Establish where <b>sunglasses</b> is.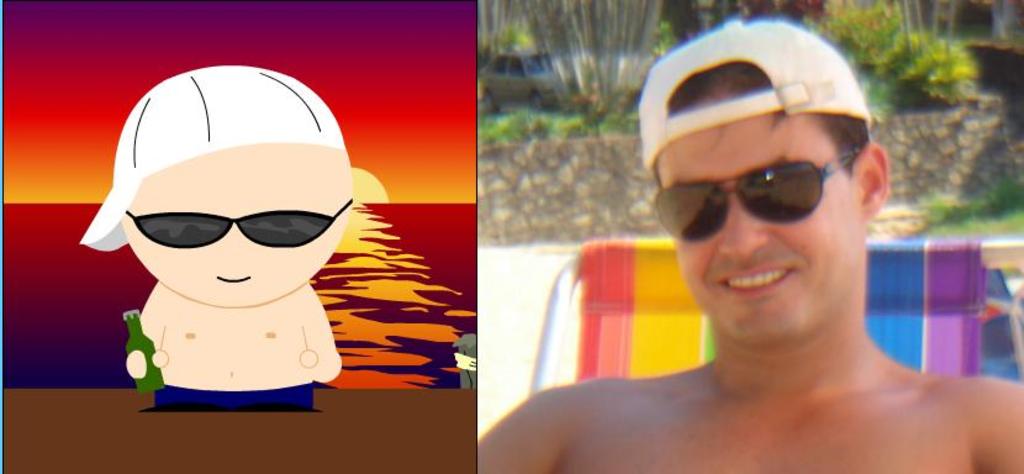
Established at bbox(645, 149, 861, 241).
